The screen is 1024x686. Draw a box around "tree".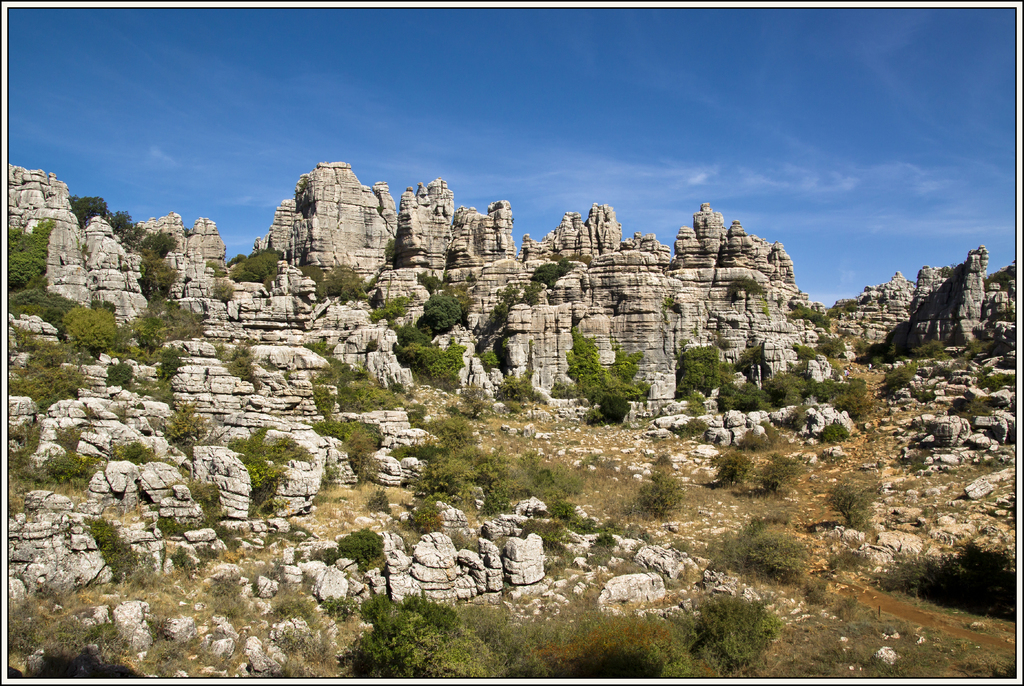
(141, 251, 182, 295).
